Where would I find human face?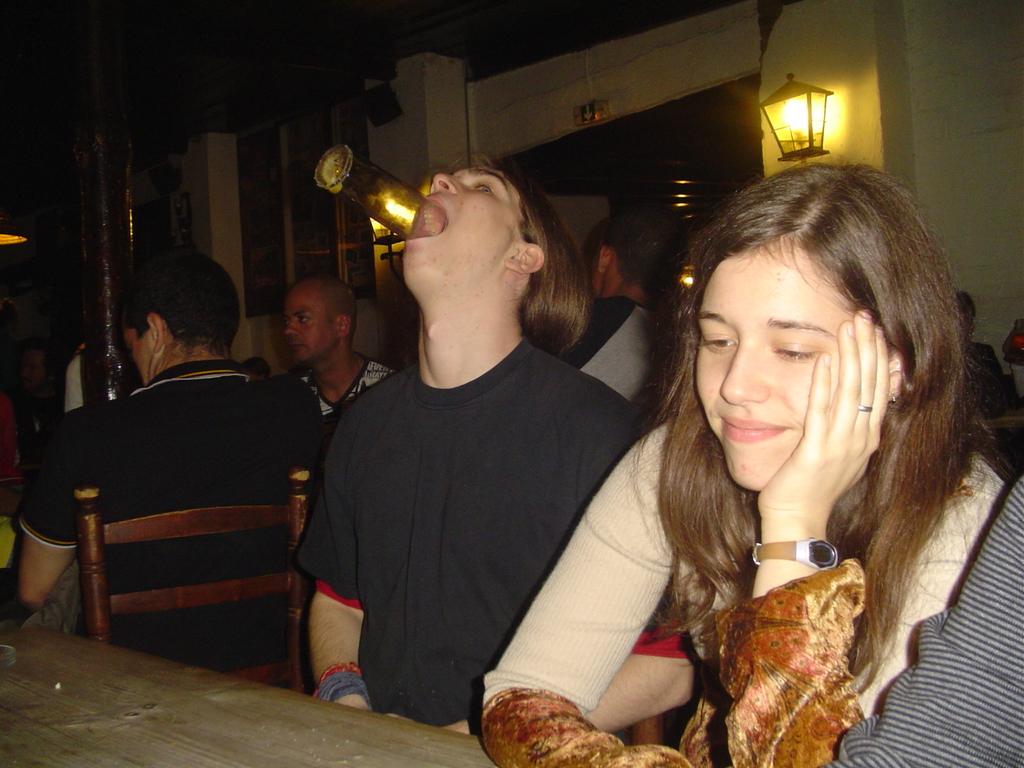
At x1=125, y1=330, x2=150, y2=382.
